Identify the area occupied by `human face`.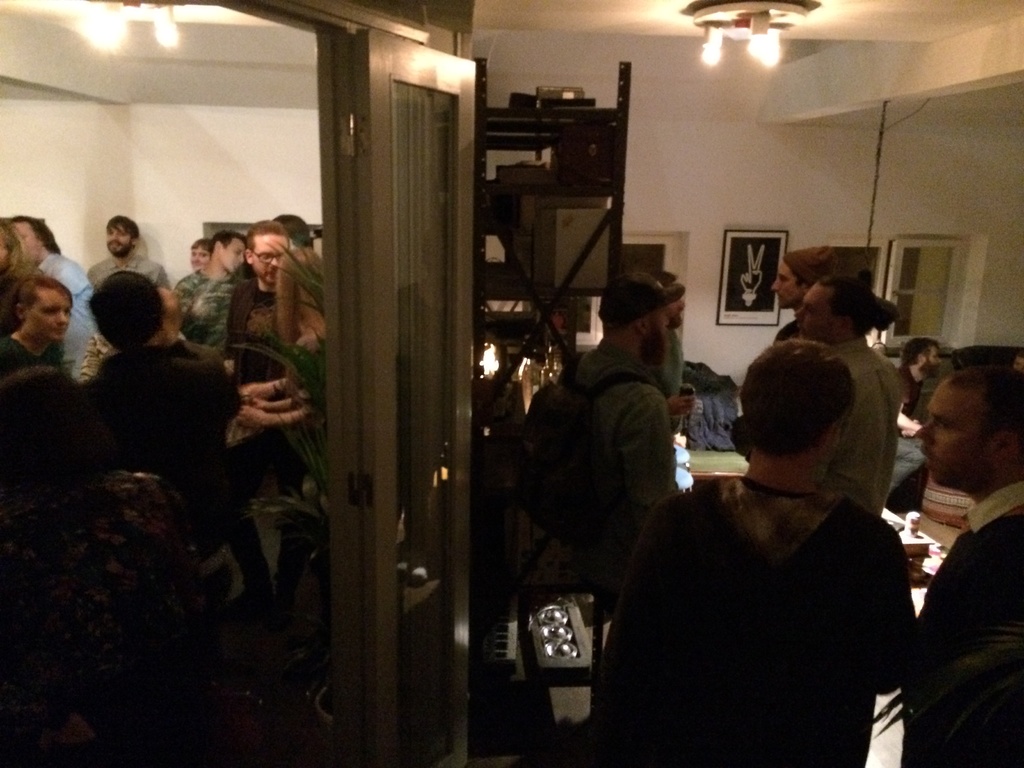
Area: <region>227, 239, 243, 275</region>.
